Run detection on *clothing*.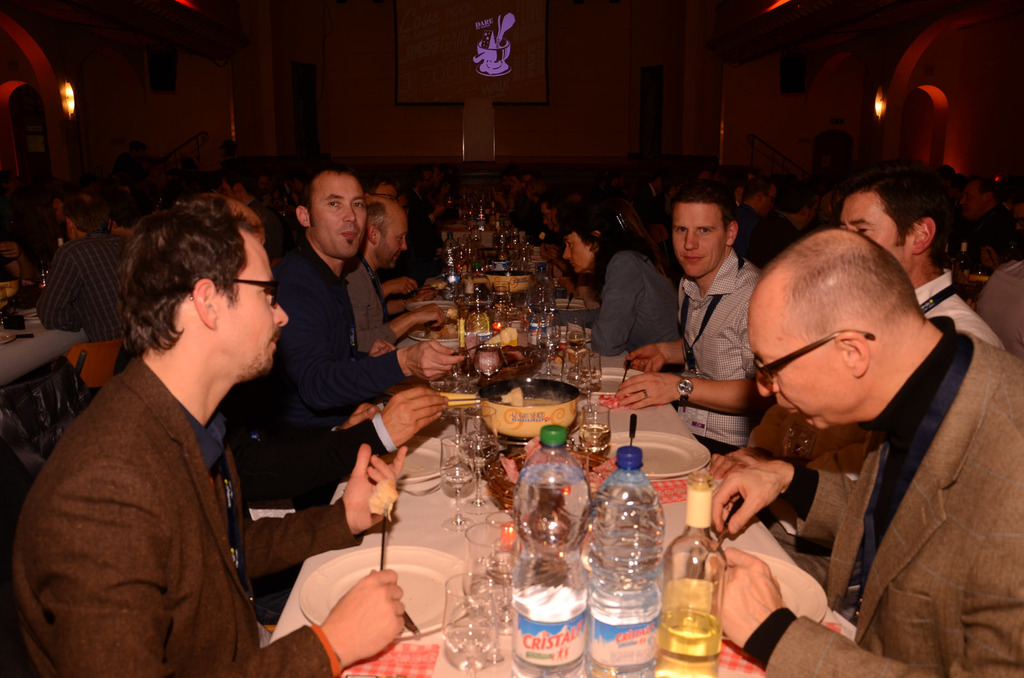
Result: crop(218, 226, 431, 529).
